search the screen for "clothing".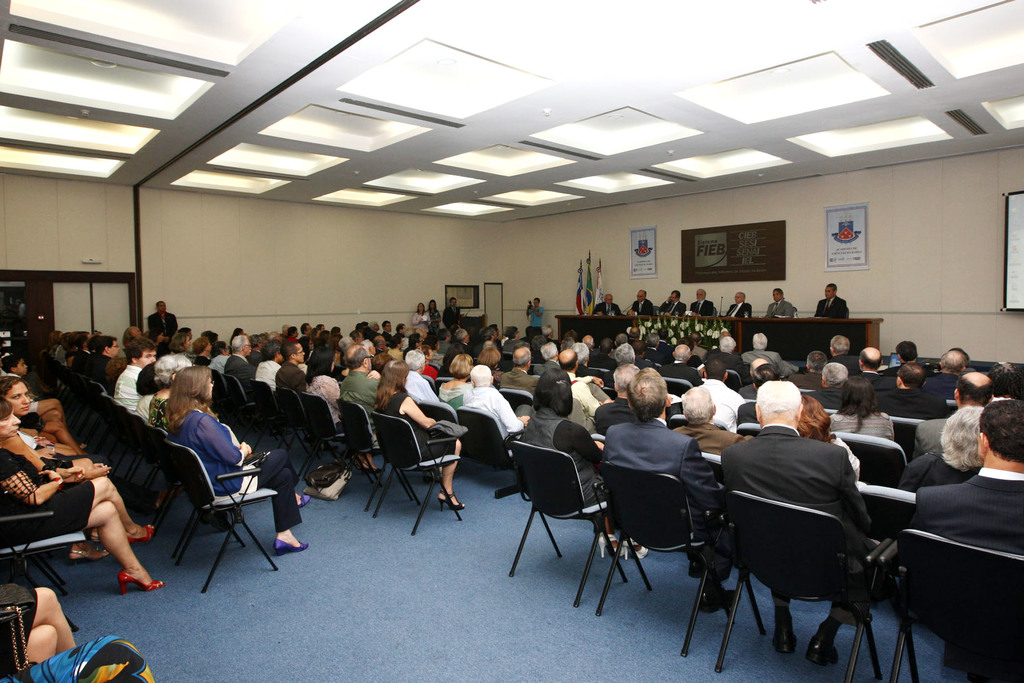
Found at bbox=(689, 375, 743, 422).
